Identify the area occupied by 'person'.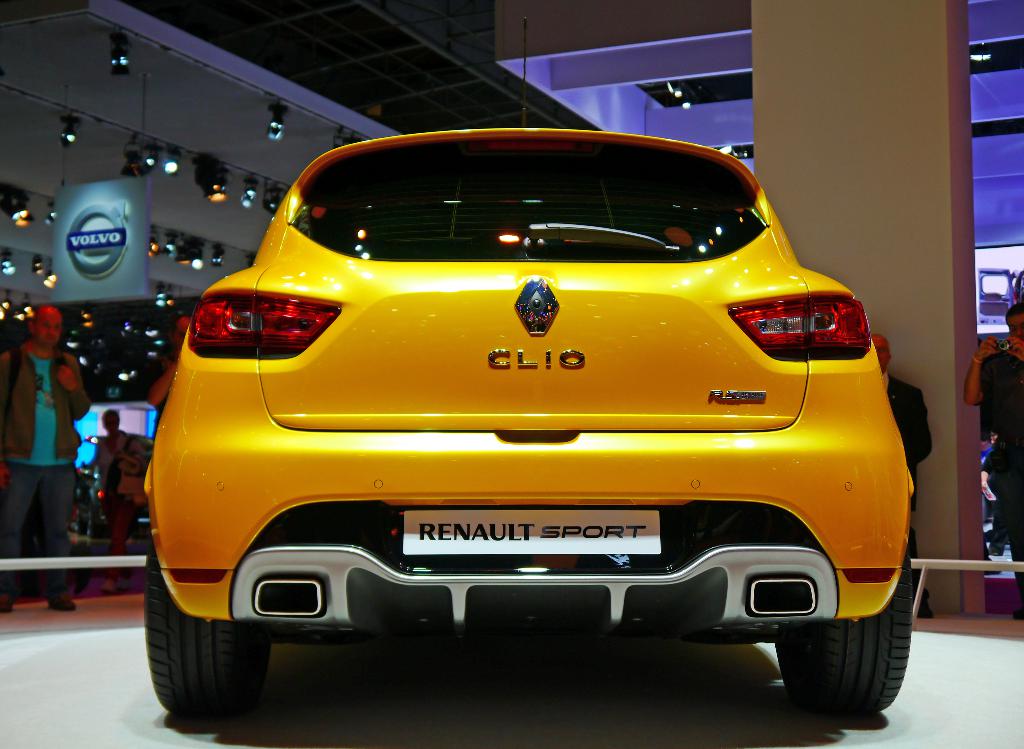
Area: select_region(870, 334, 932, 616).
